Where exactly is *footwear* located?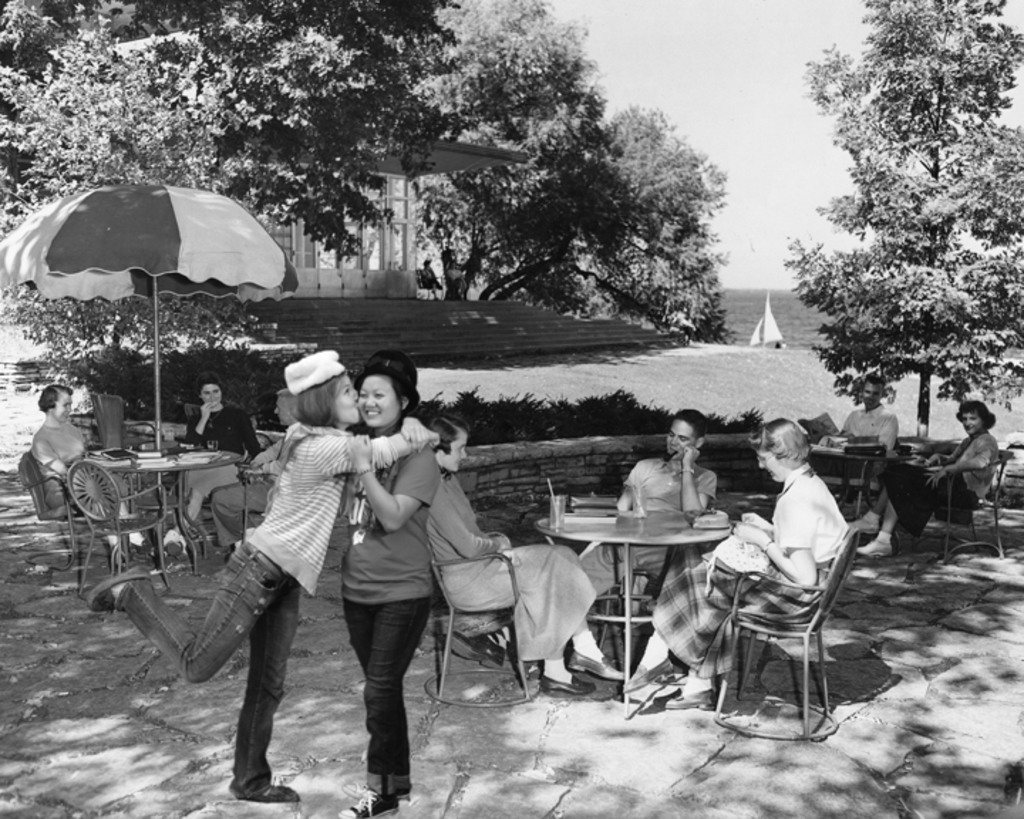
Its bounding box is 666/687/714/717.
